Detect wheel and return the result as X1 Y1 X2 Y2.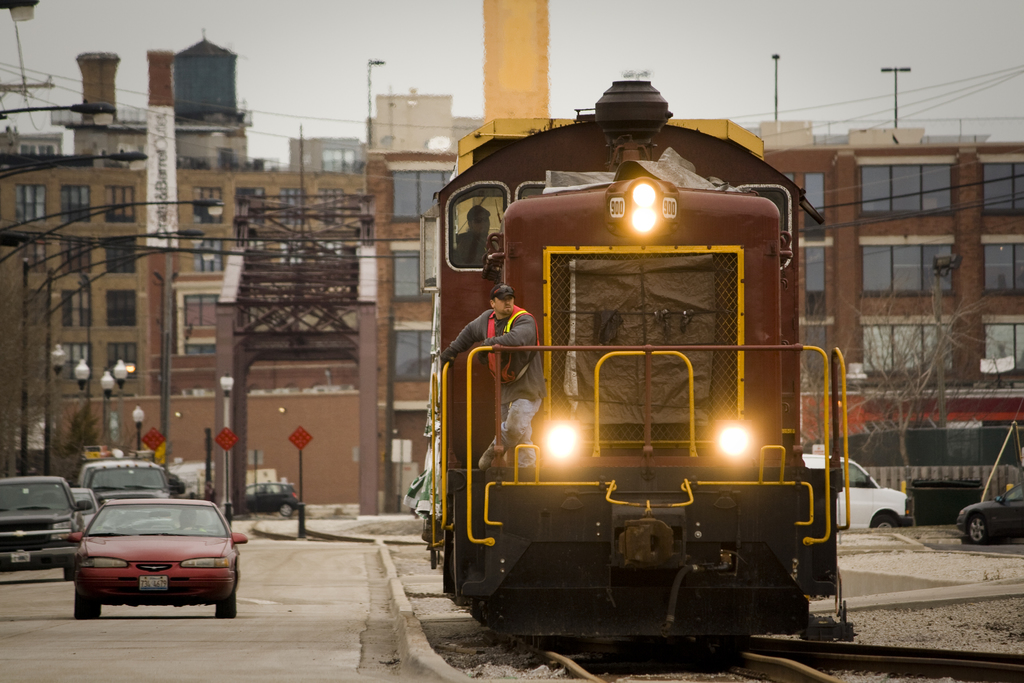
965 510 990 545.
